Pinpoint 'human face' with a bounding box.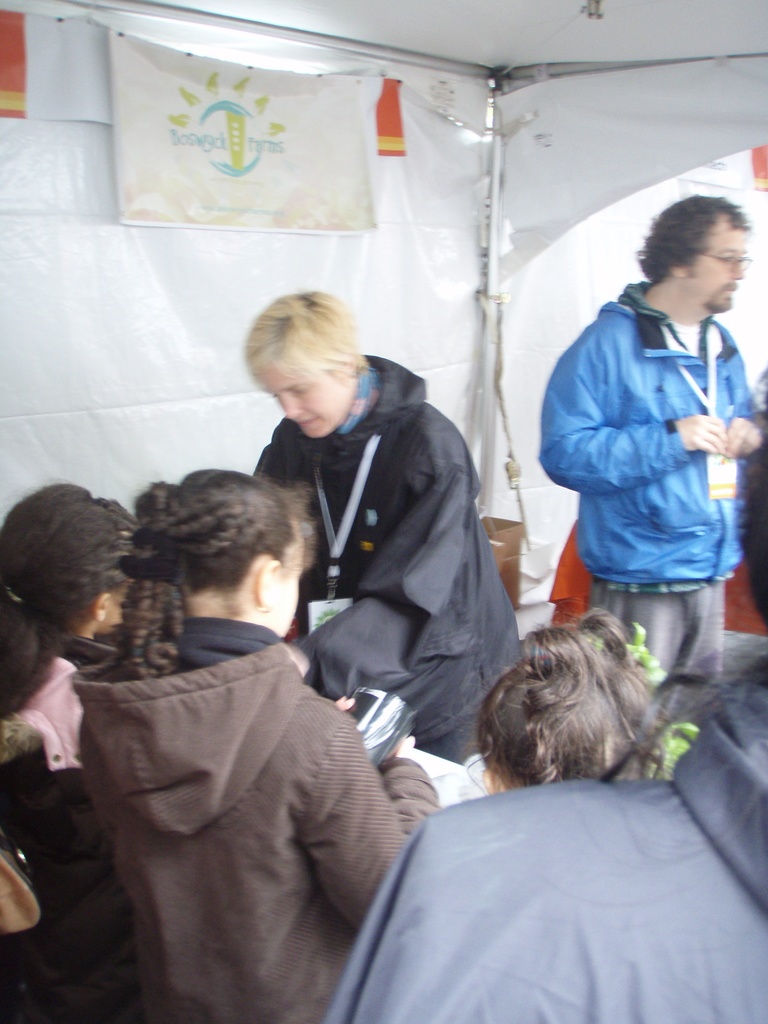
[left=680, top=220, right=741, bottom=314].
